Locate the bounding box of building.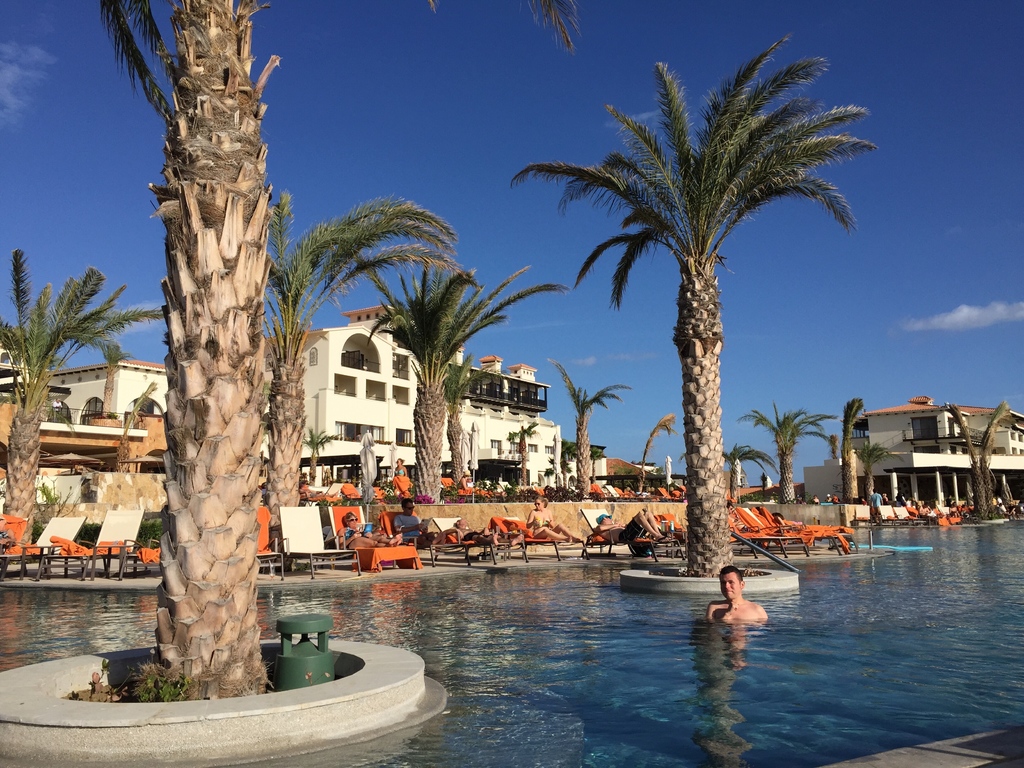
Bounding box: 799 397 1023 507.
